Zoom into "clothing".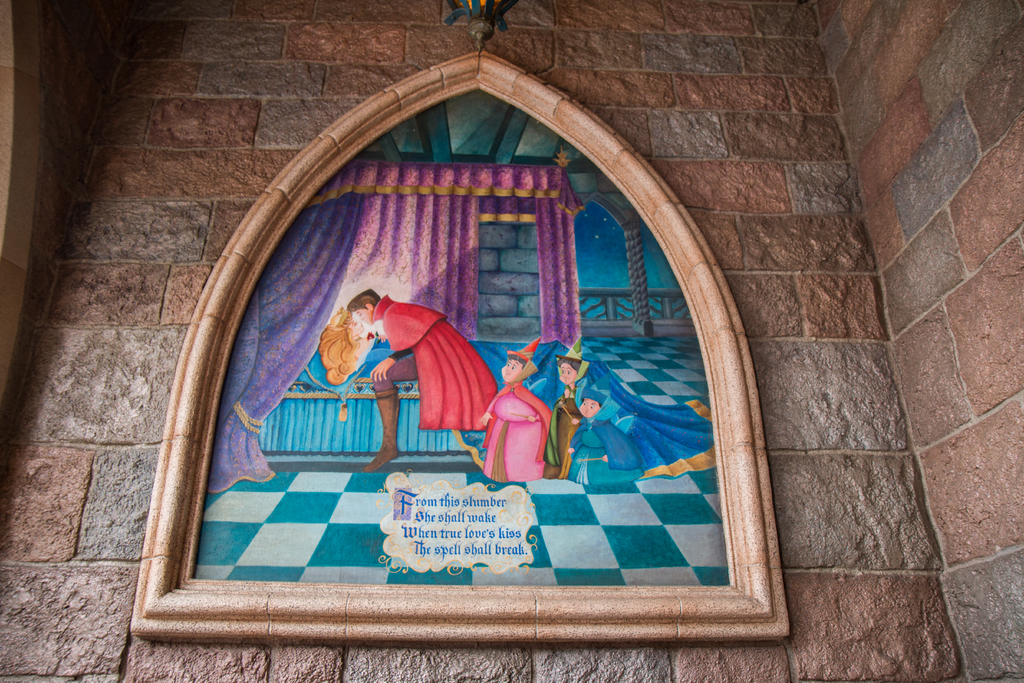
Zoom target: left=475, top=381, right=556, bottom=480.
